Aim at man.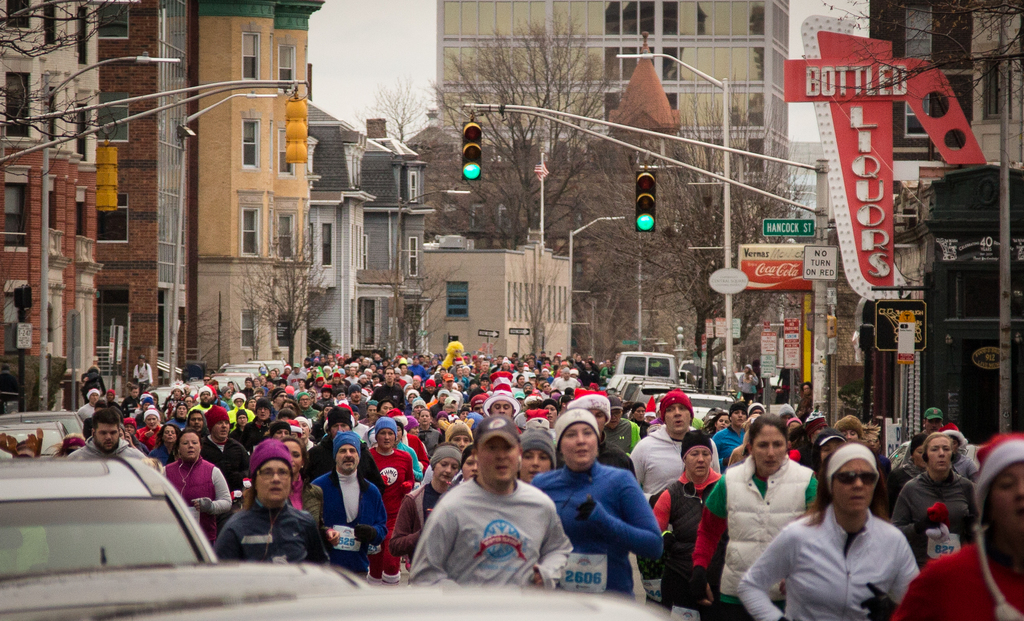
Aimed at (238,399,276,450).
